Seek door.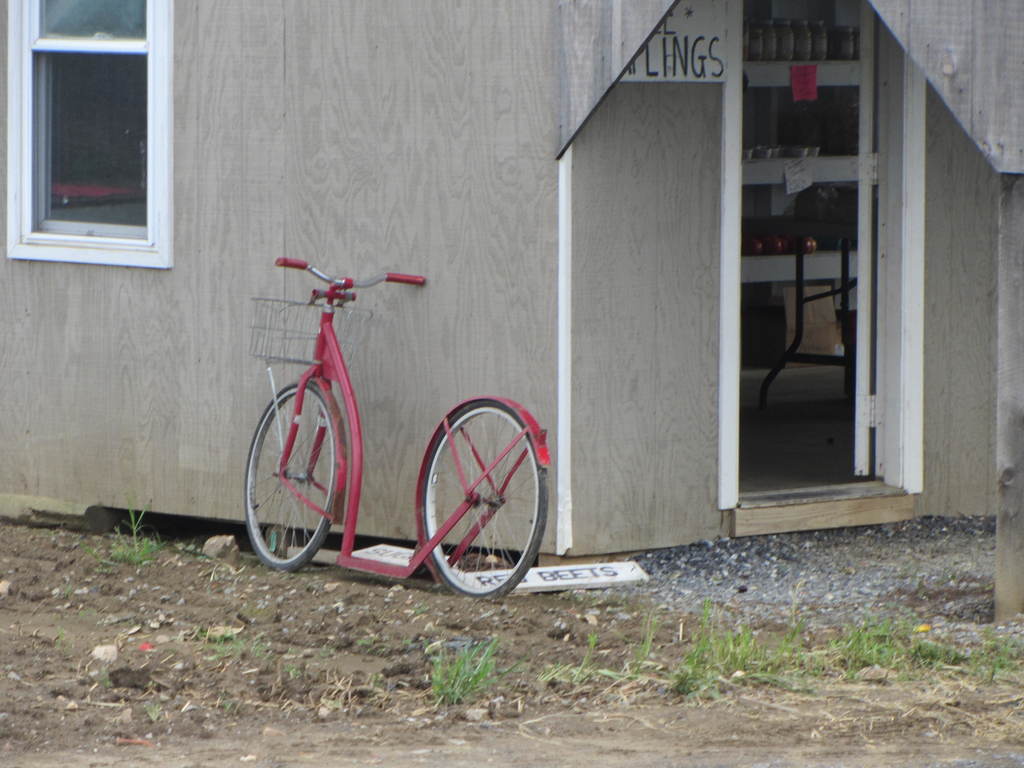
[x1=738, y1=70, x2=903, y2=507].
